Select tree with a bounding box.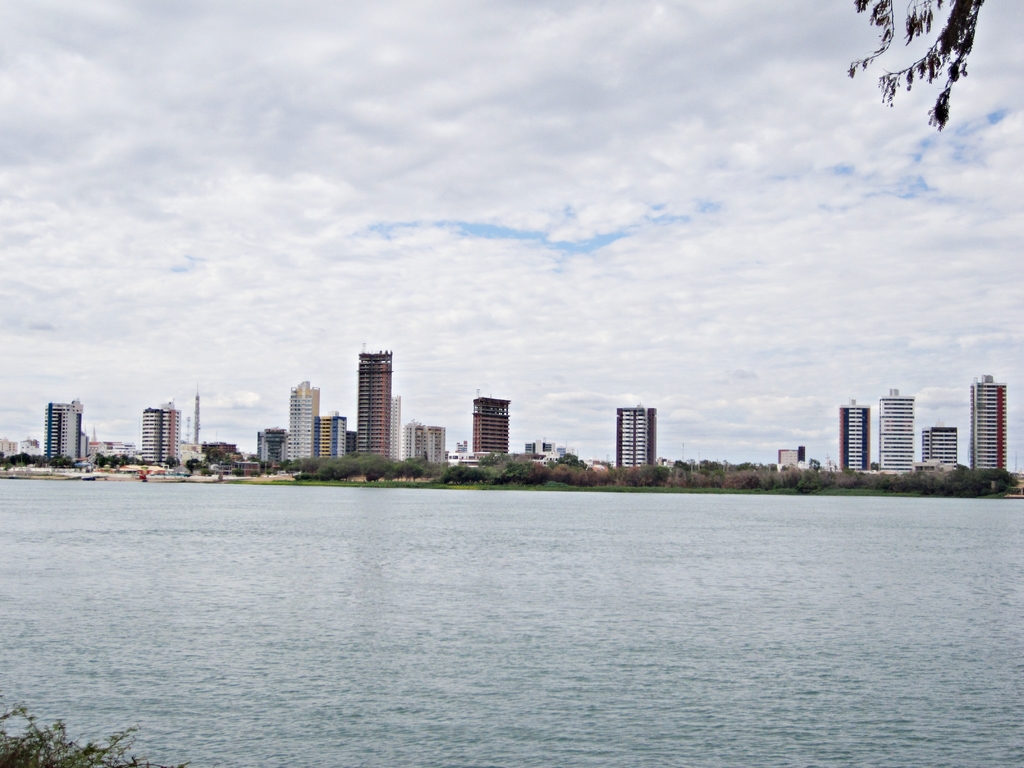
(x1=672, y1=457, x2=689, y2=481).
